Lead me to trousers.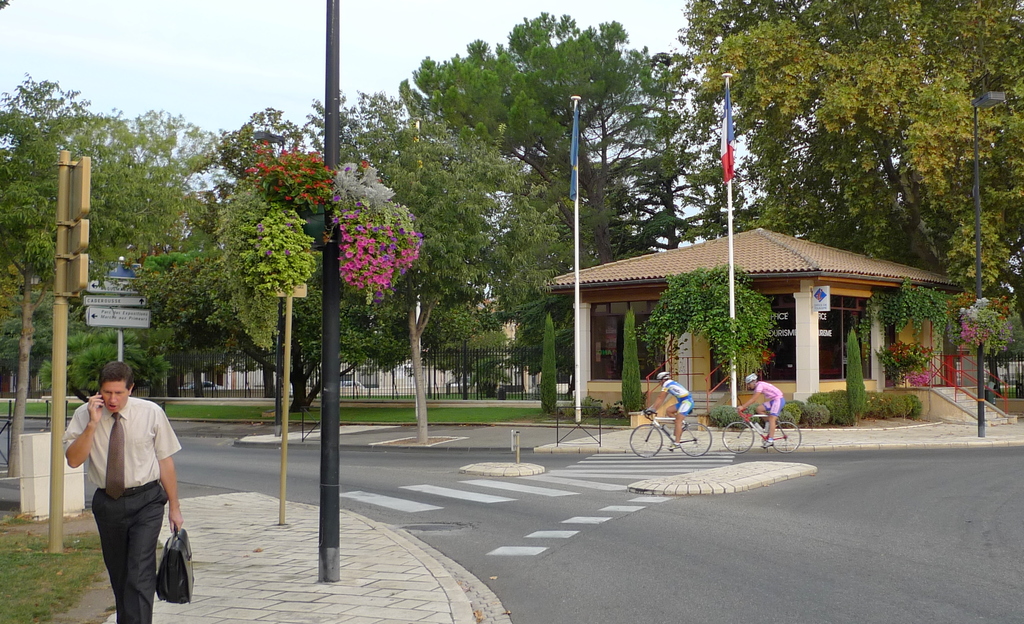
Lead to [93, 499, 173, 611].
